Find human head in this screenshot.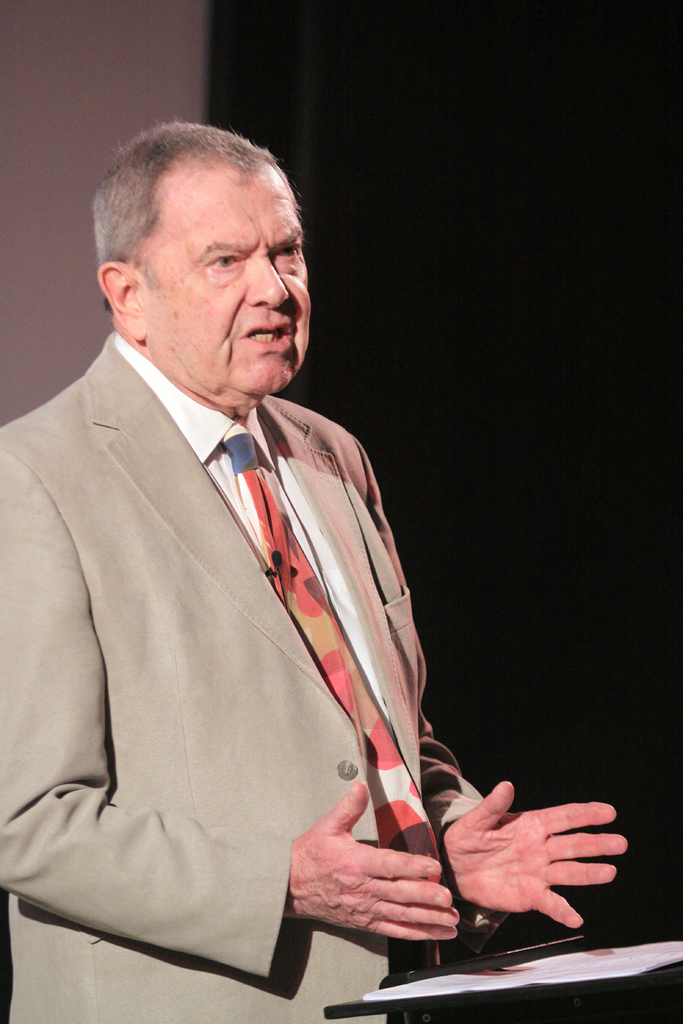
The bounding box for human head is <box>85,130,324,392</box>.
